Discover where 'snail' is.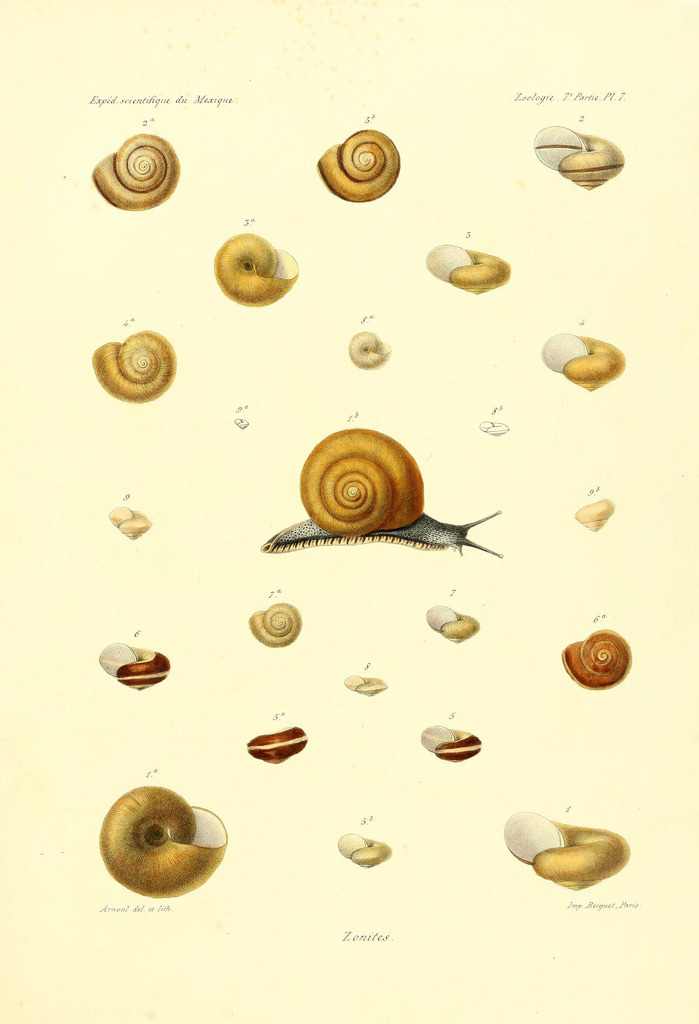
Discovered at [left=534, top=123, right=629, bottom=191].
